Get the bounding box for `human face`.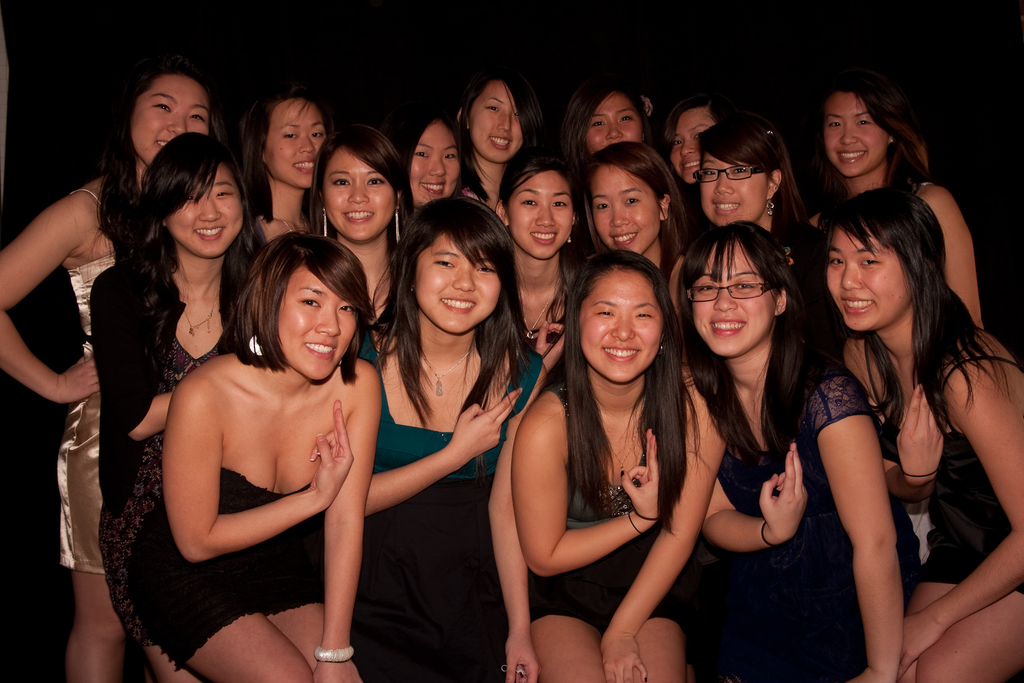
BBox(821, 231, 905, 331).
